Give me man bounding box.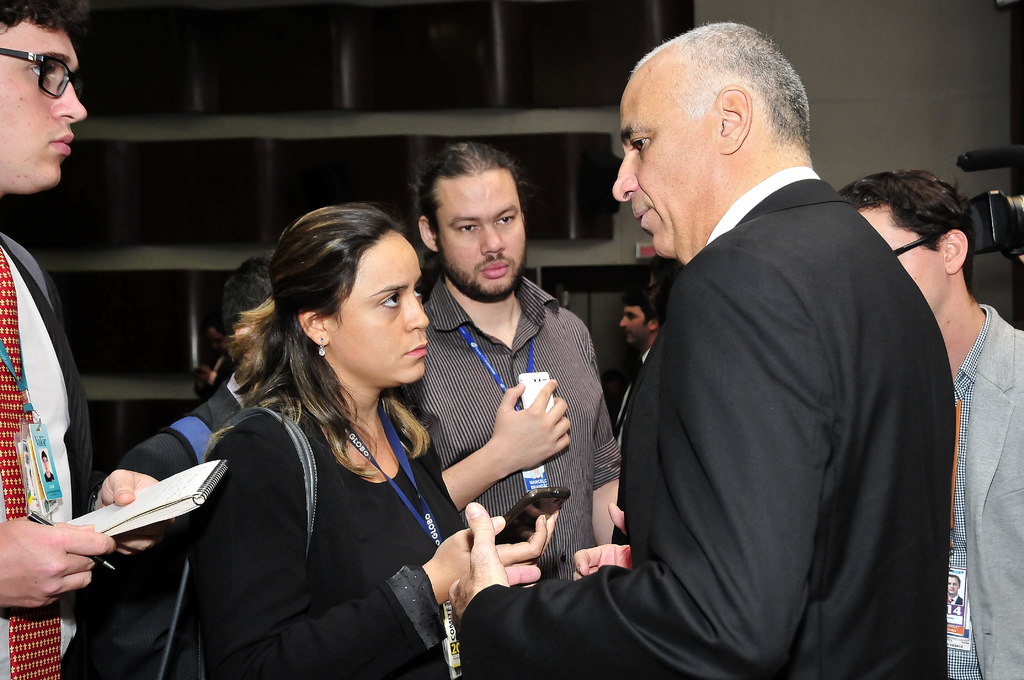
locate(453, 19, 954, 679).
